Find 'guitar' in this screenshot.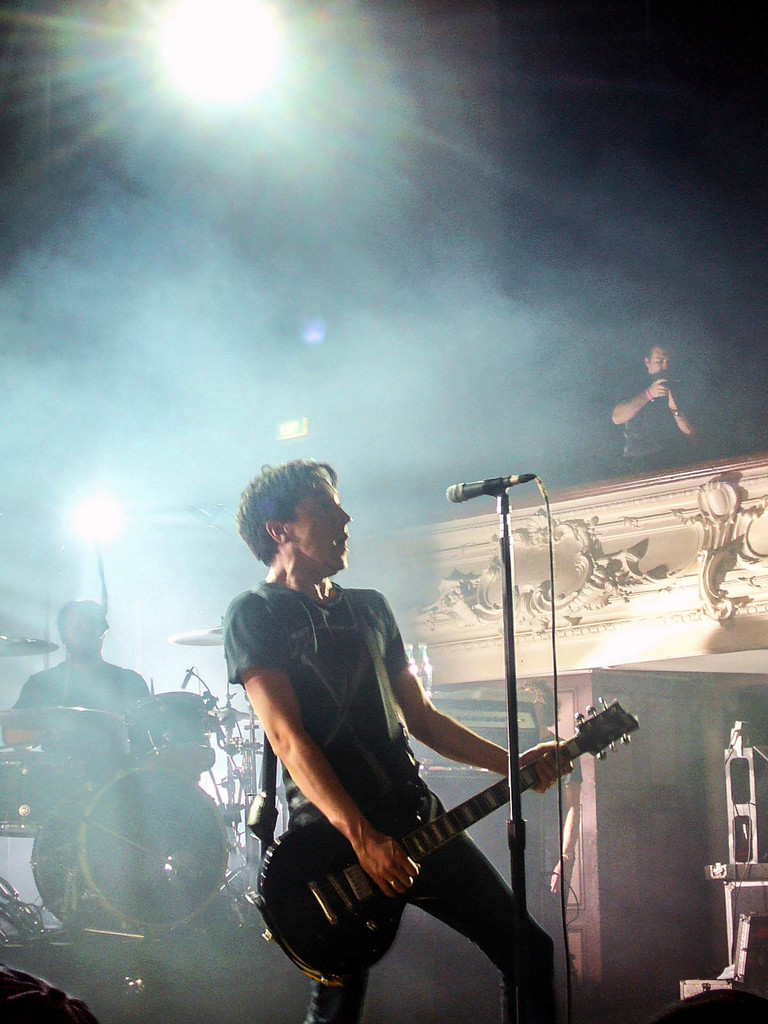
The bounding box for 'guitar' is (264,699,636,987).
